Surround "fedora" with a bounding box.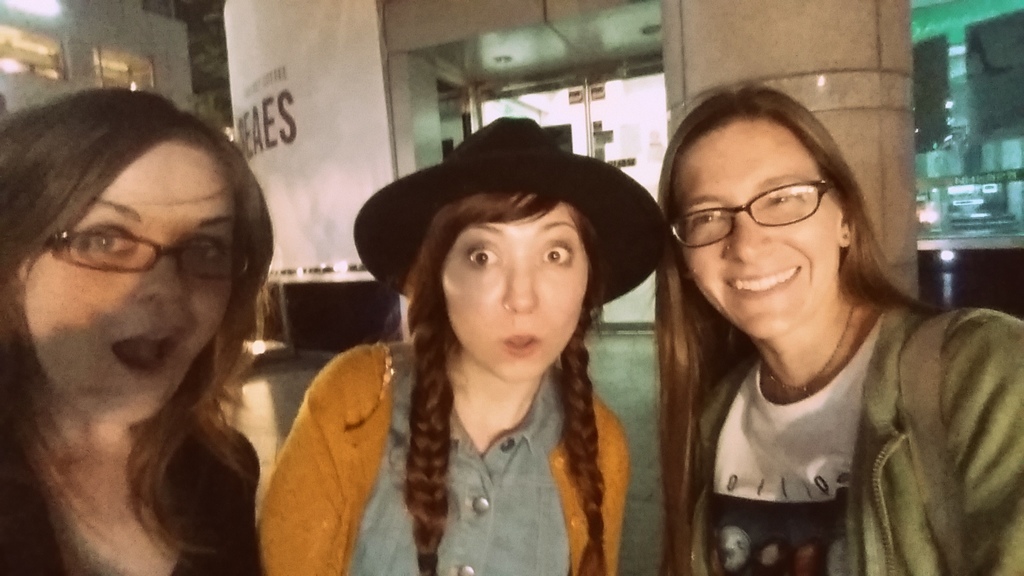
bbox(380, 141, 655, 312).
